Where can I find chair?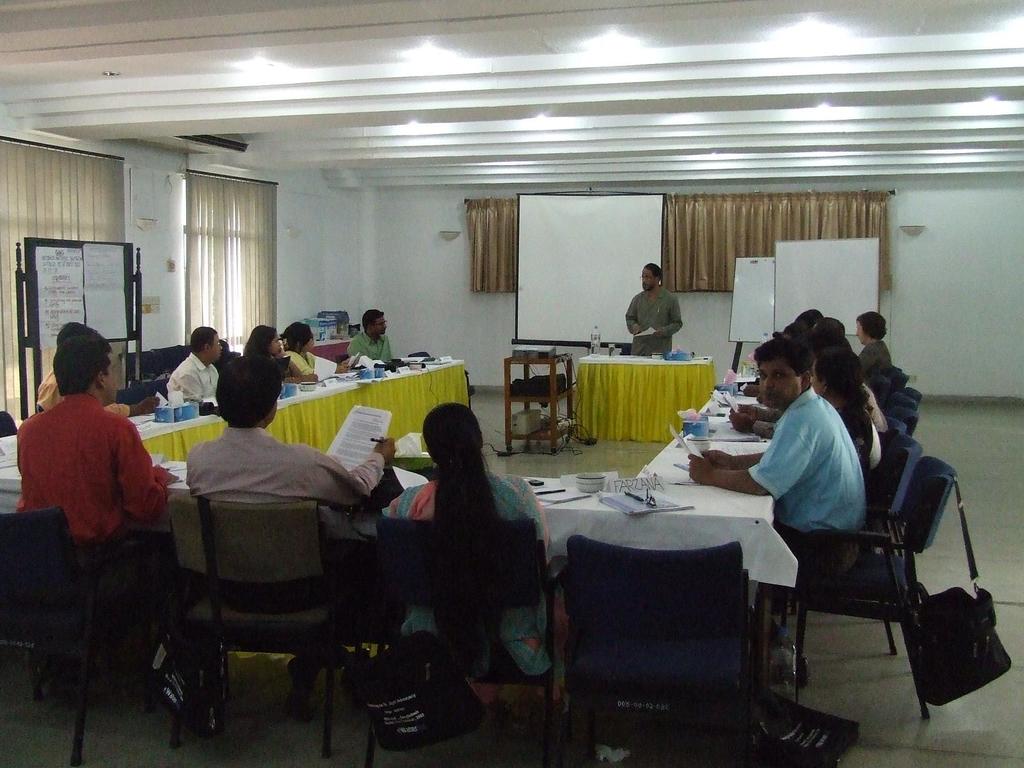
You can find it at (0, 508, 140, 762).
